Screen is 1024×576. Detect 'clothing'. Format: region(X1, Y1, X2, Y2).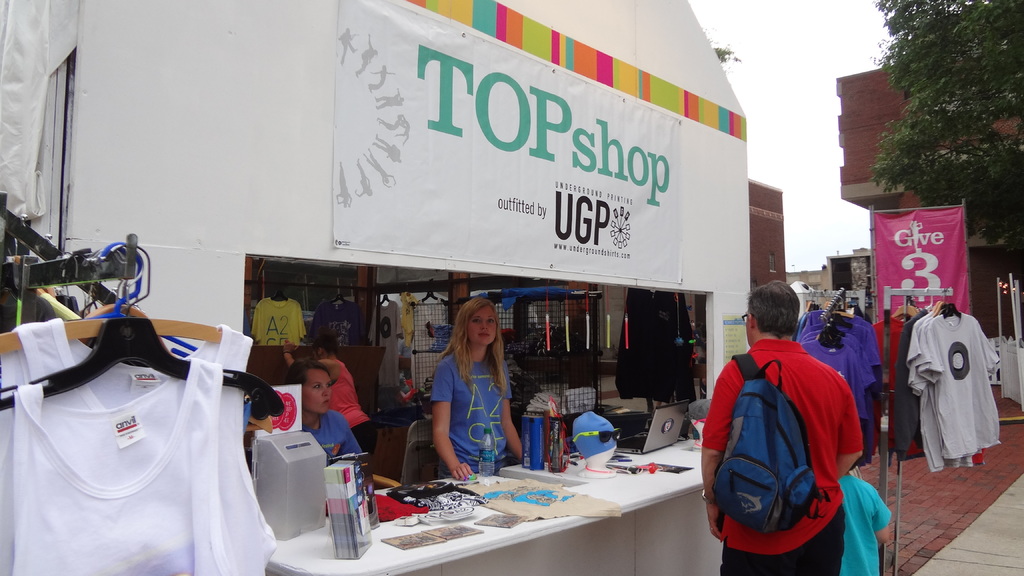
region(693, 334, 863, 575).
